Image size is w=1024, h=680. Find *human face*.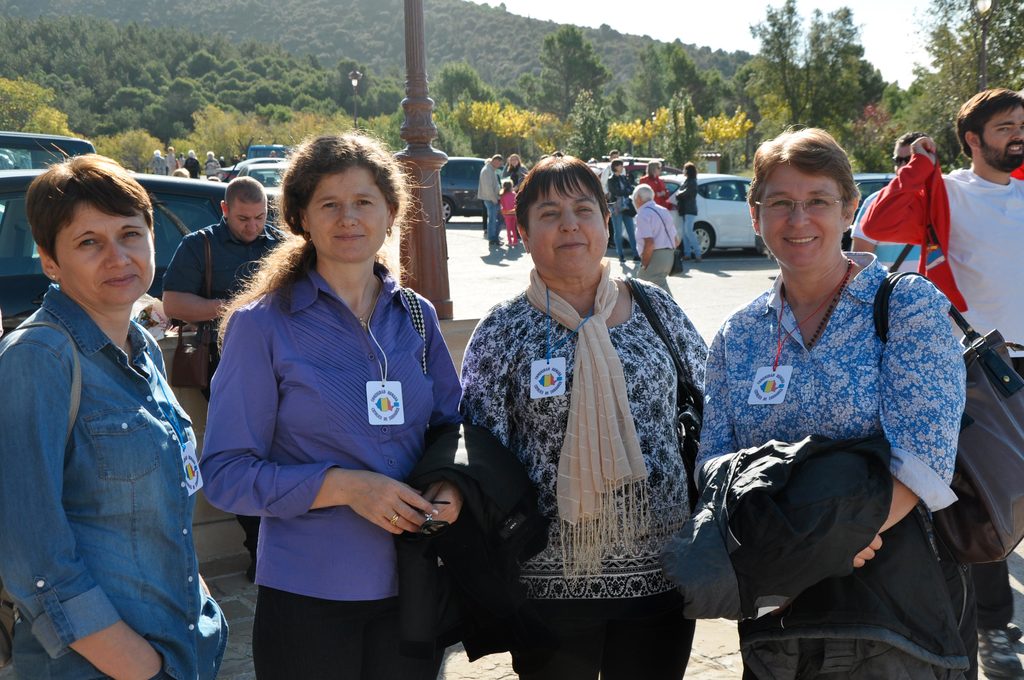
x1=528, y1=182, x2=608, y2=279.
